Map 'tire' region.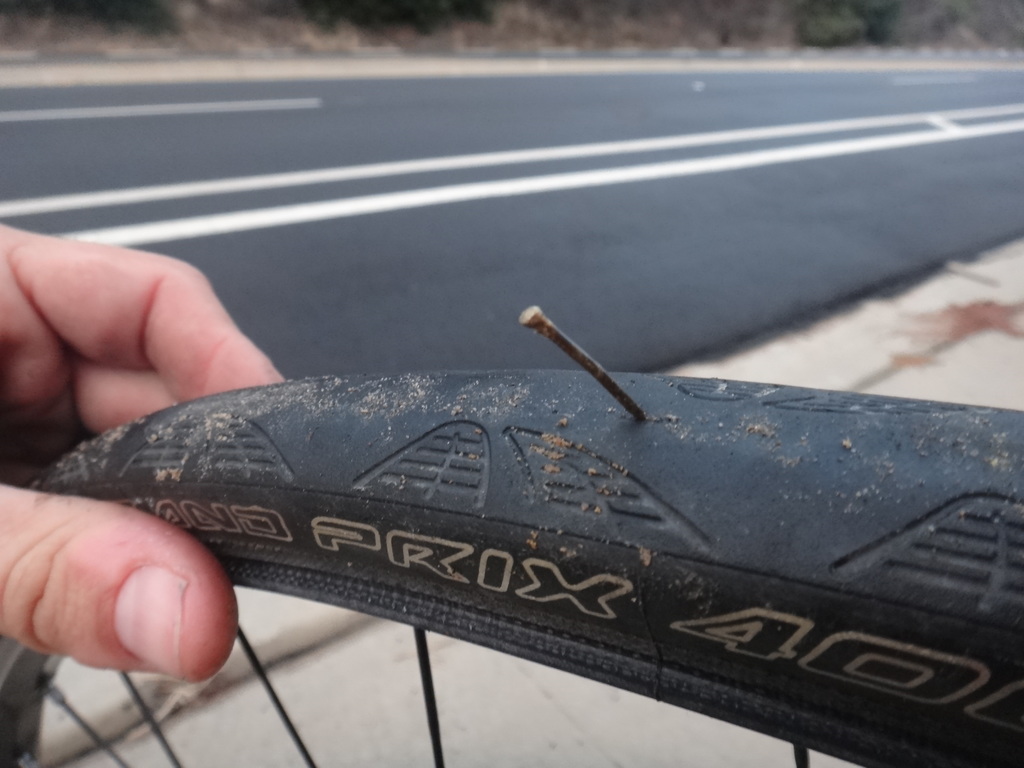
Mapped to rect(0, 381, 1023, 767).
